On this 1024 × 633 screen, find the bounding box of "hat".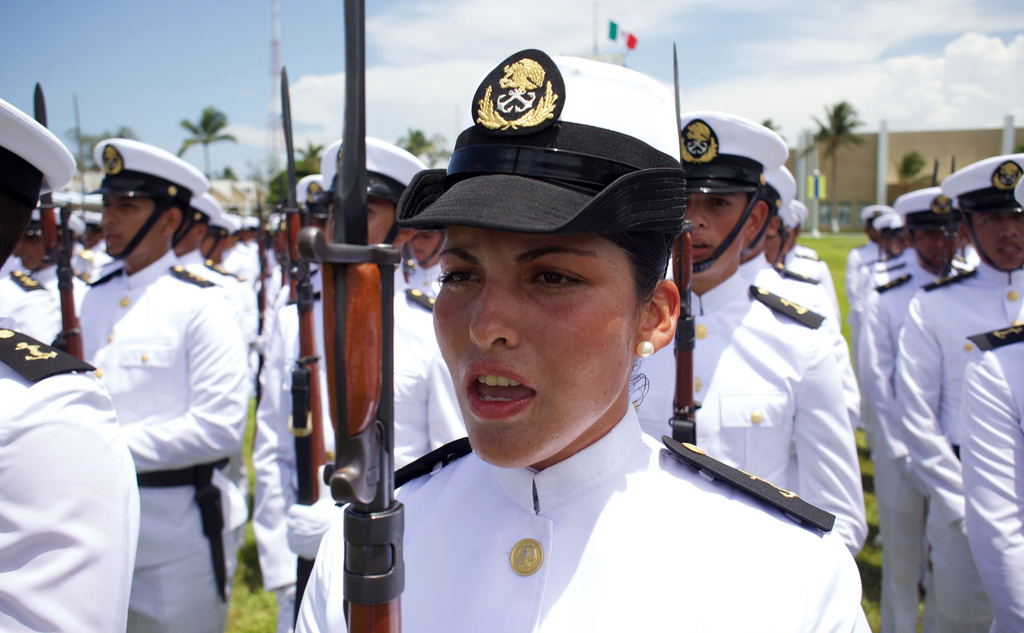
Bounding box: bbox=(1010, 170, 1023, 204).
